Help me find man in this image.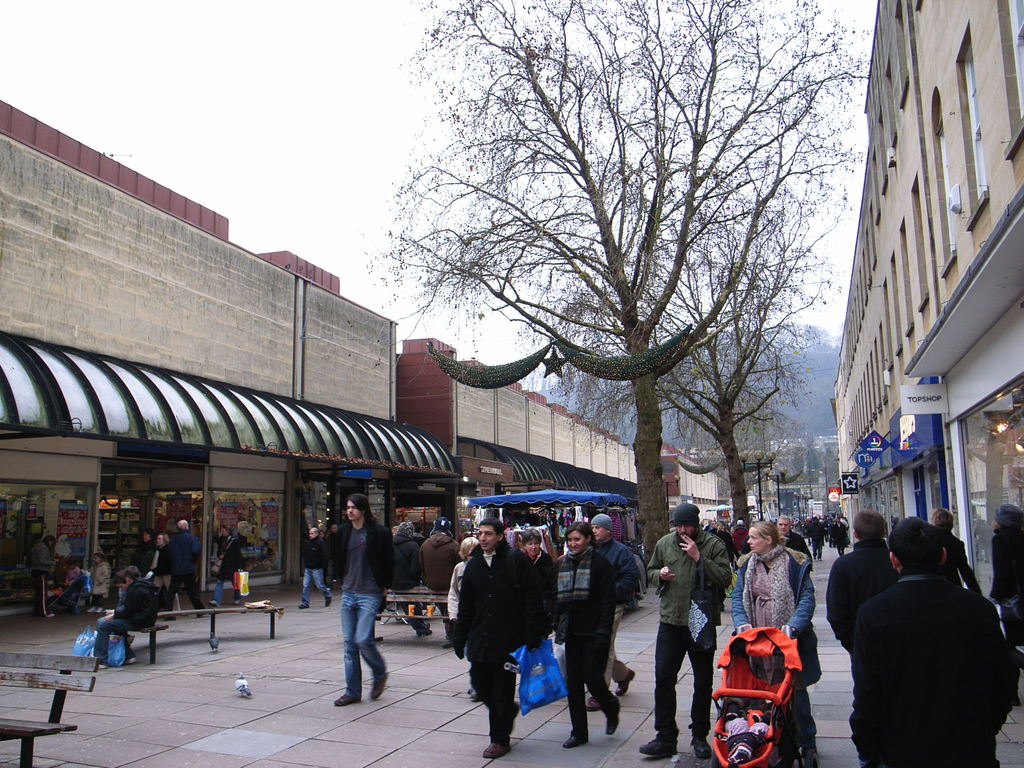
Found it: [646,499,733,756].
